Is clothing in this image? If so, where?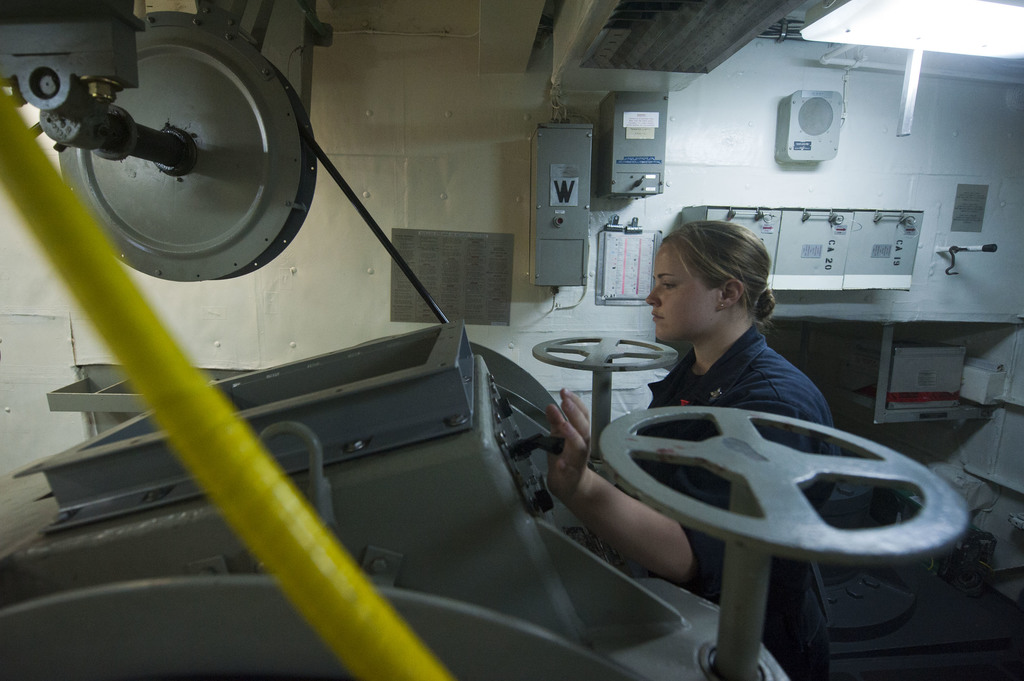
Yes, at select_region(642, 326, 838, 632).
